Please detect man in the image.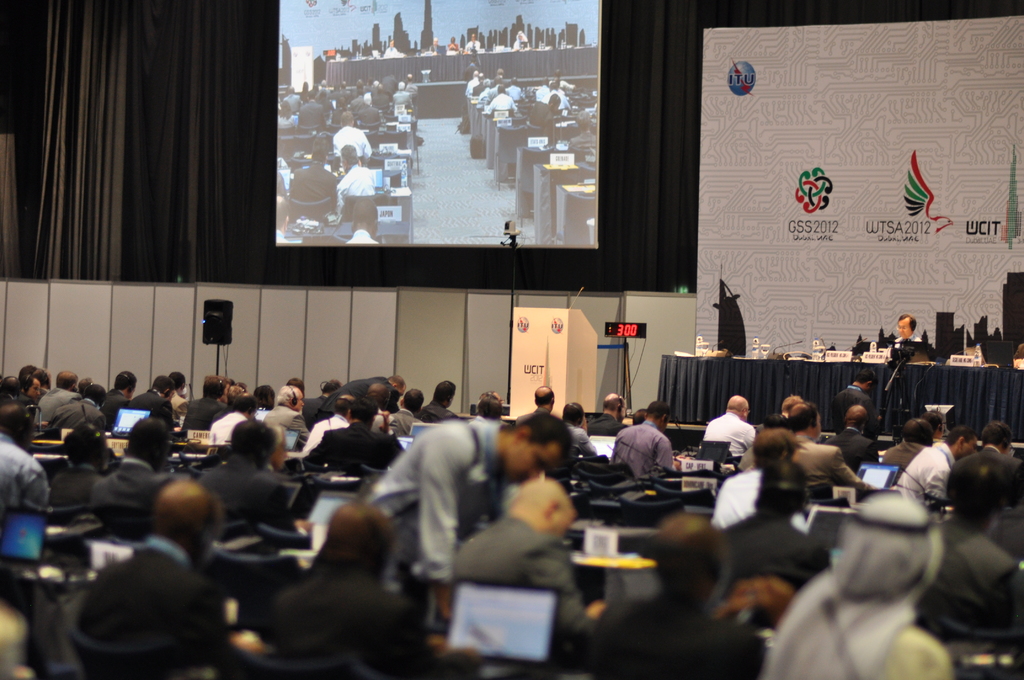
rect(463, 33, 481, 54).
